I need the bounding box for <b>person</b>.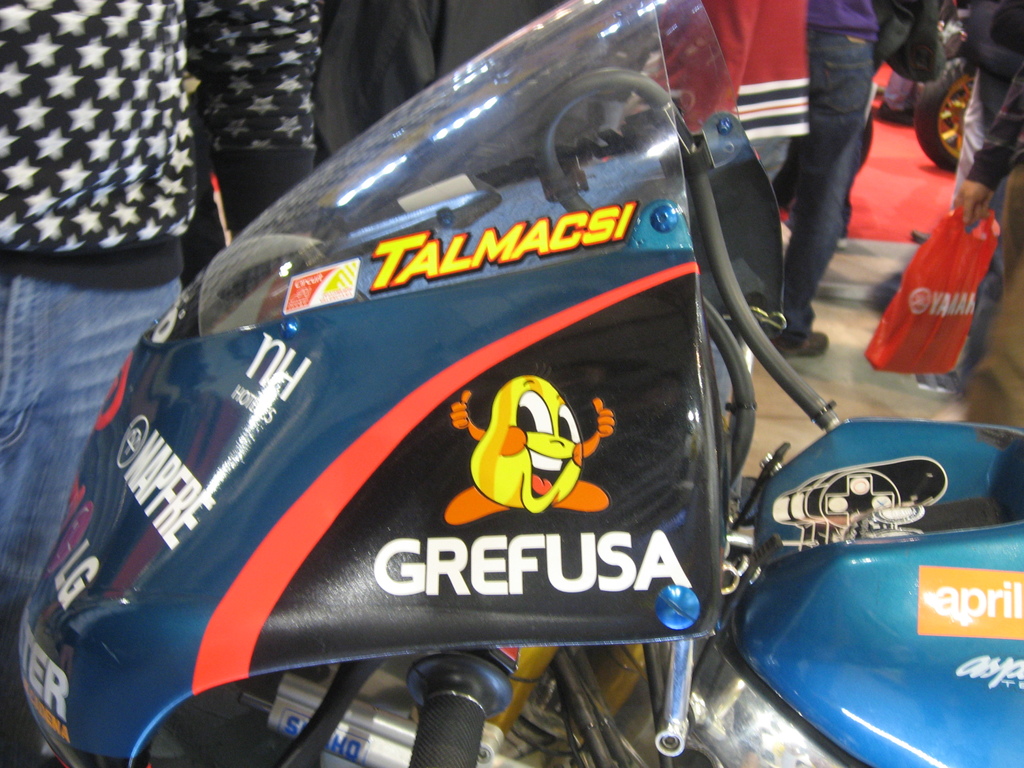
Here it is: (left=0, top=0, right=323, bottom=764).
